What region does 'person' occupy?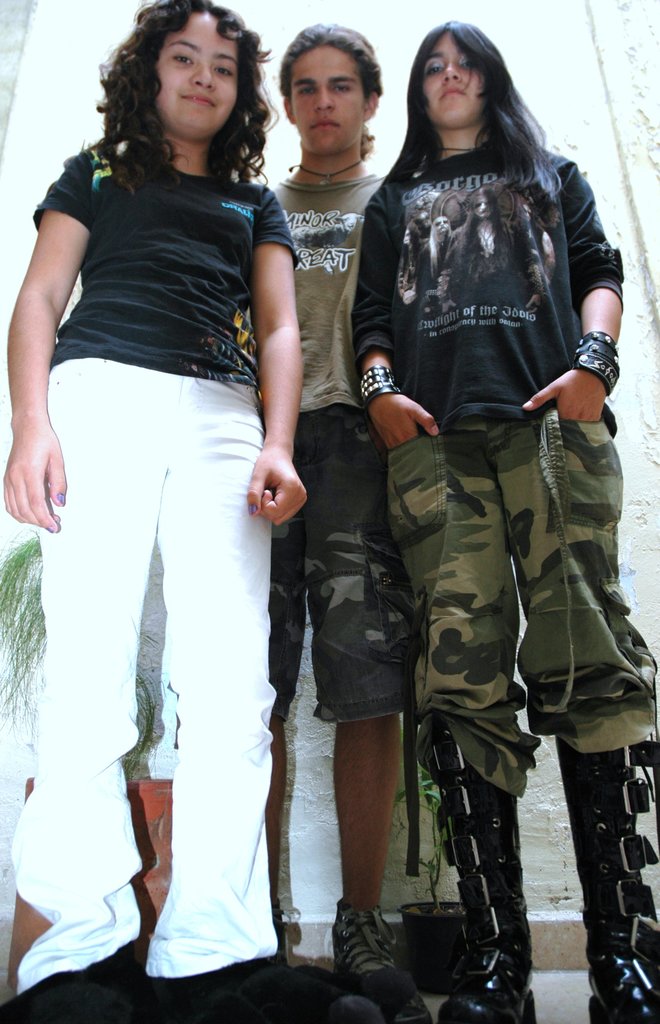
(x1=273, y1=15, x2=417, y2=1023).
